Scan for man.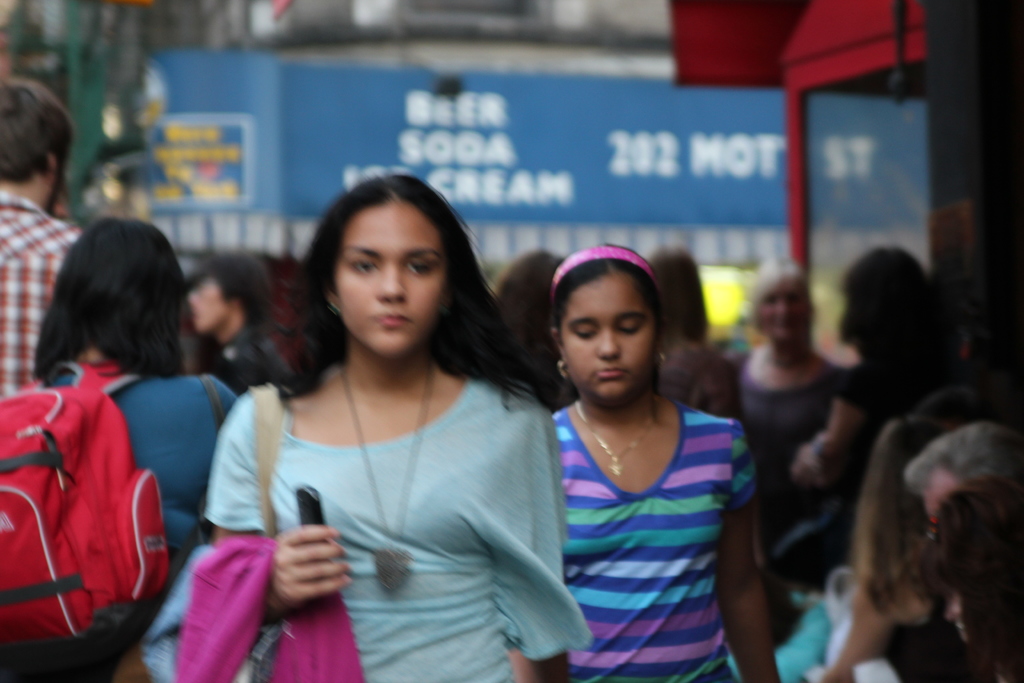
Scan result: bbox=(0, 73, 83, 397).
